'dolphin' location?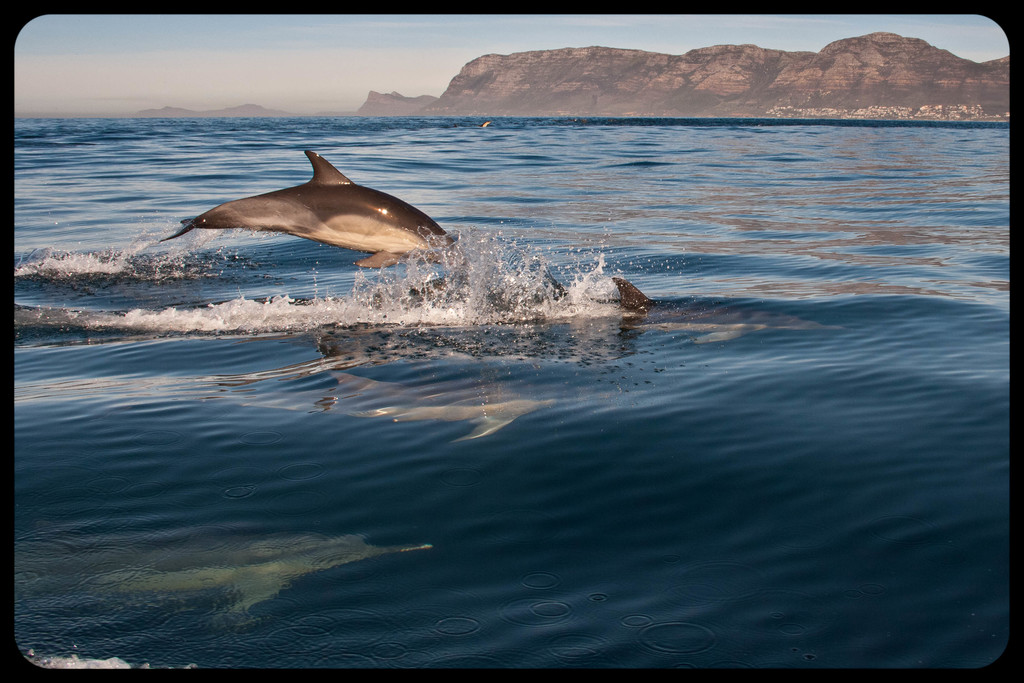
(8, 533, 431, 625)
